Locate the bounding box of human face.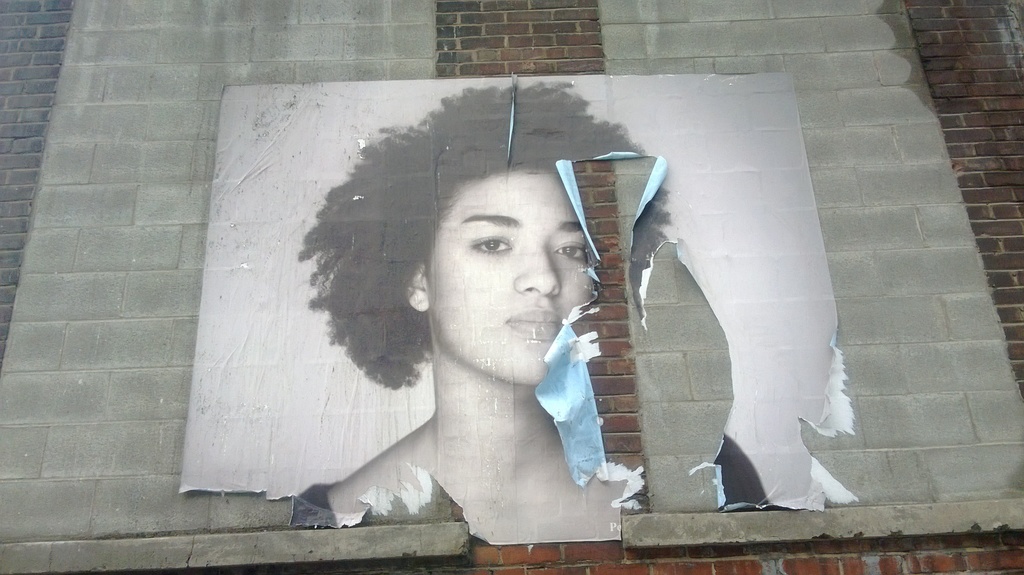
Bounding box: box(422, 165, 592, 386).
